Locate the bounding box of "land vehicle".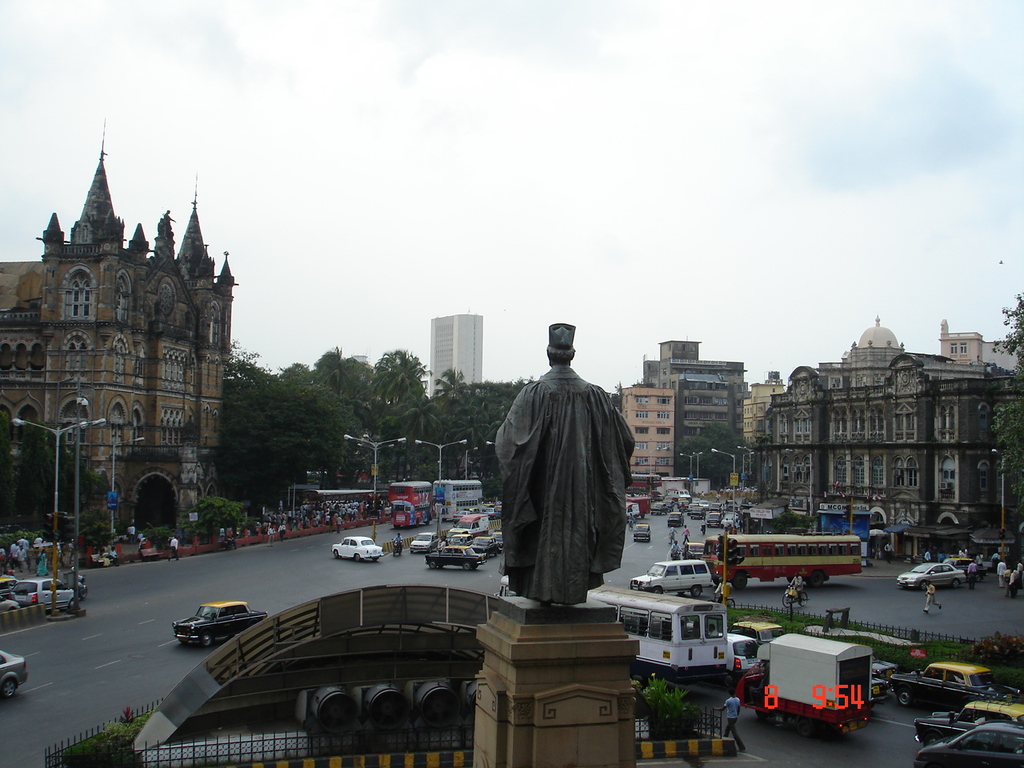
Bounding box: 390 536 402 557.
